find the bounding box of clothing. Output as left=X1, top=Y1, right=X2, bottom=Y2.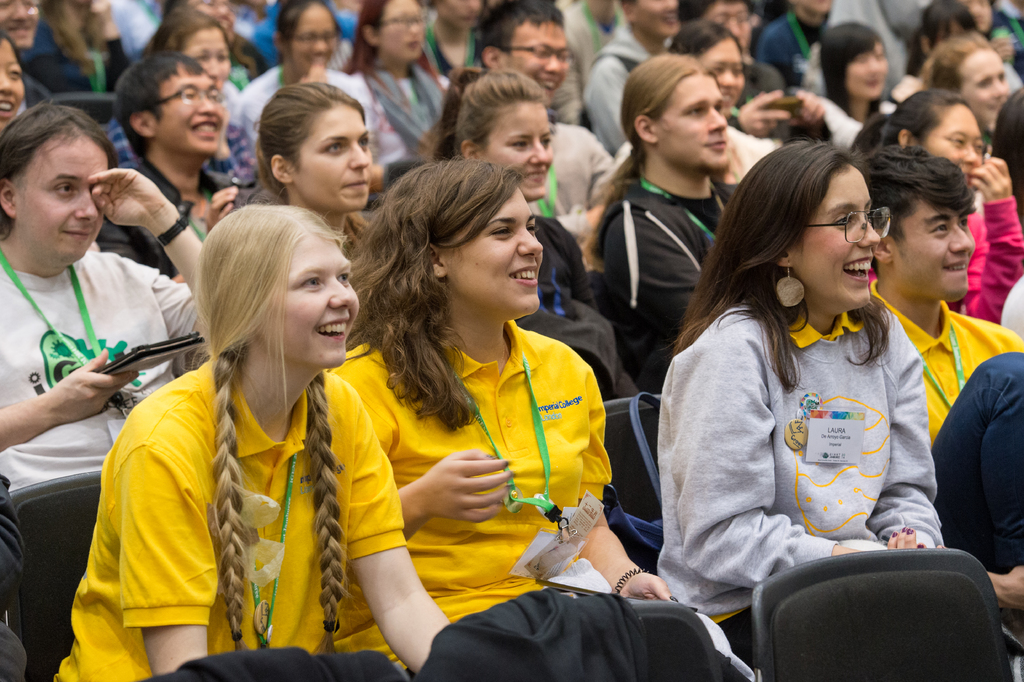
left=101, top=112, right=261, bottom=185.
